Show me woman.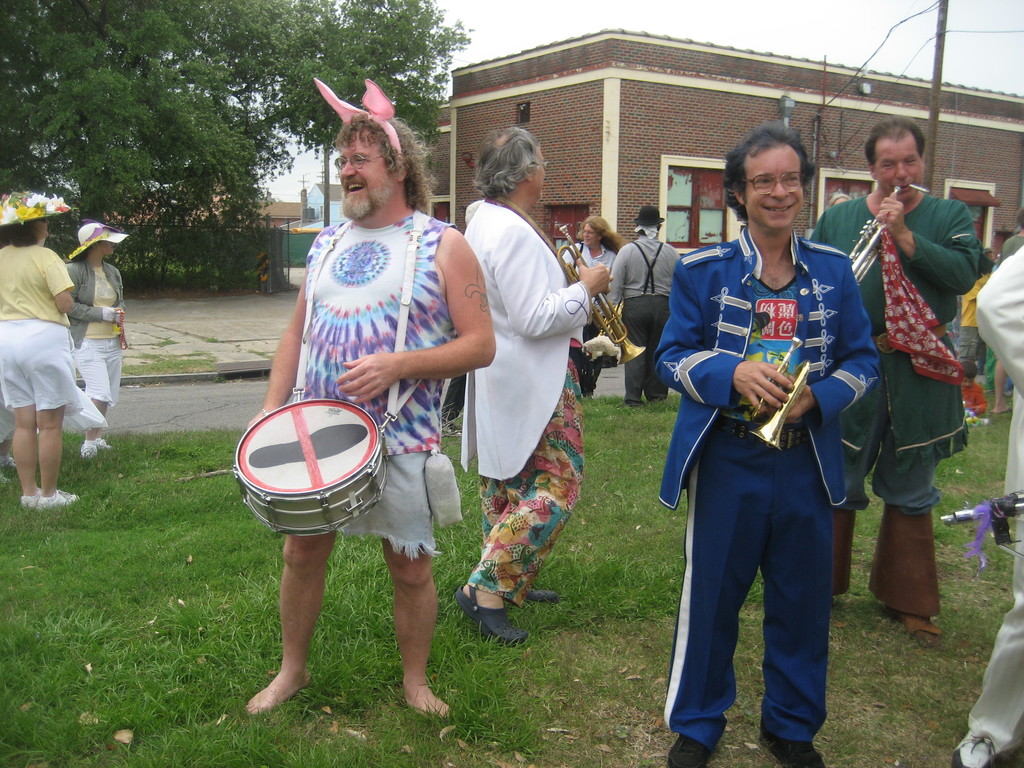
woman is here: x1=63 y1=223 x2=132 y2=455.
